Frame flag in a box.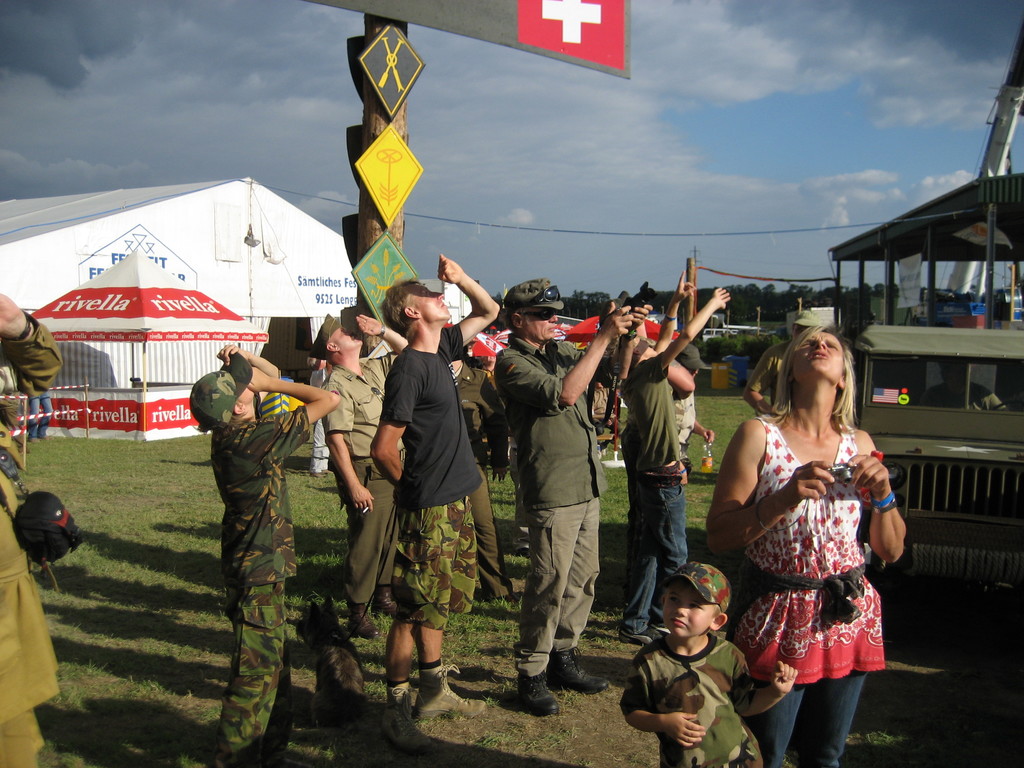
locate(559, 316, 605, 344).
